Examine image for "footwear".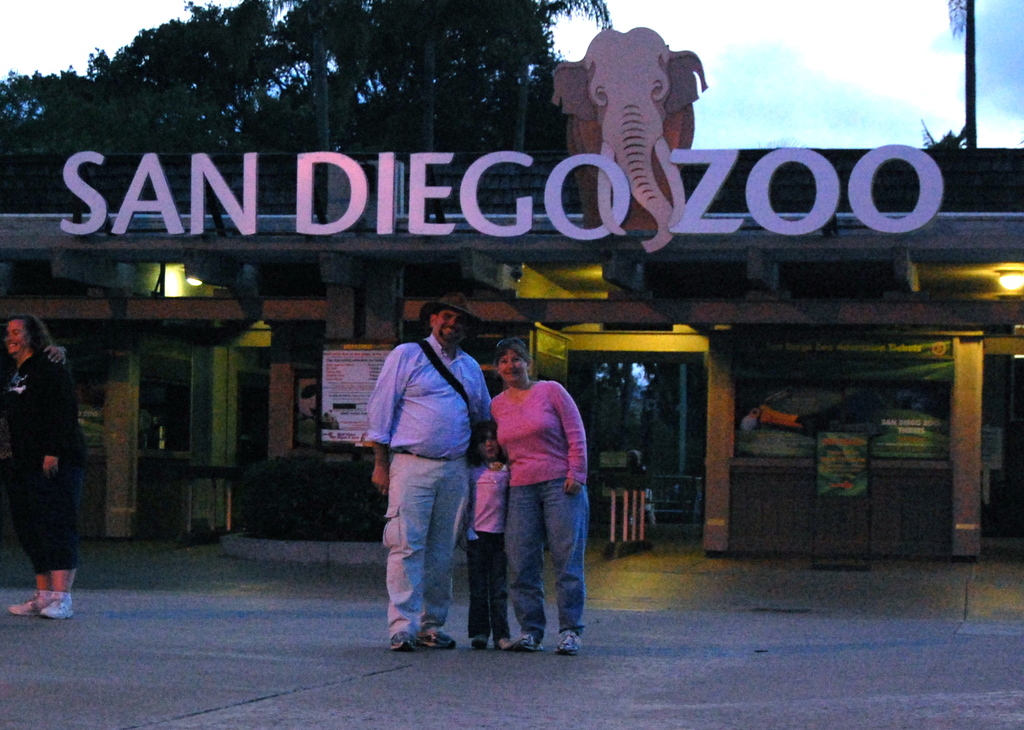
Examination result: 492,640,522,653.
